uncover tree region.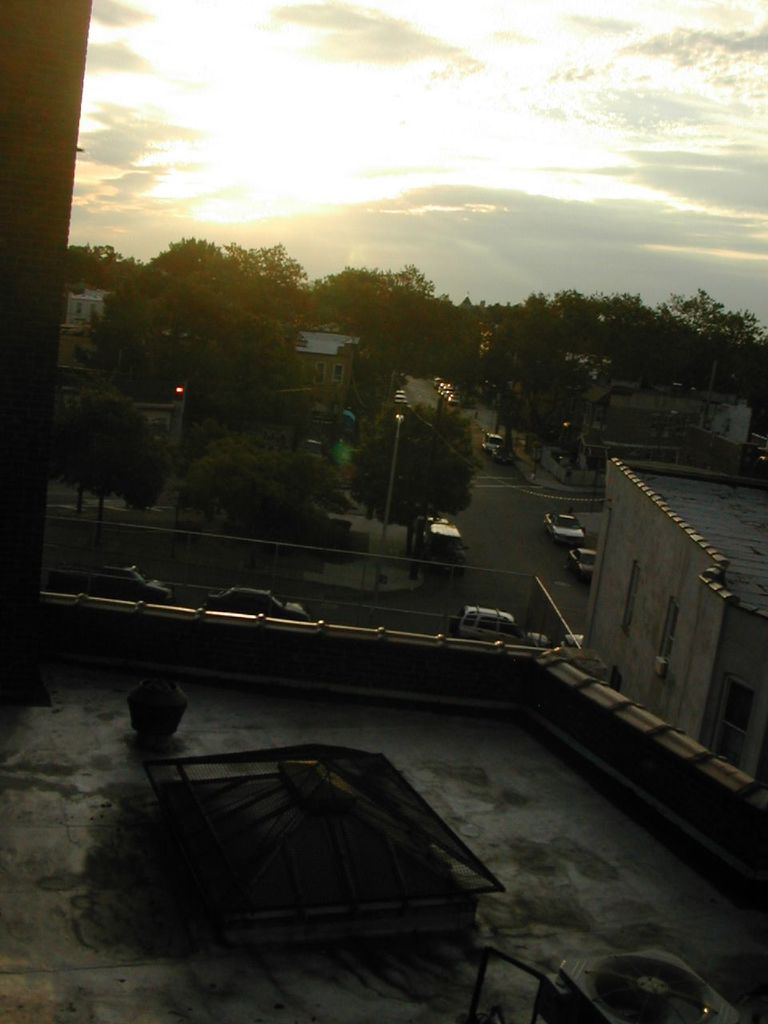
Uncovered: (left=78, top=223, right=293, bottom=426).
